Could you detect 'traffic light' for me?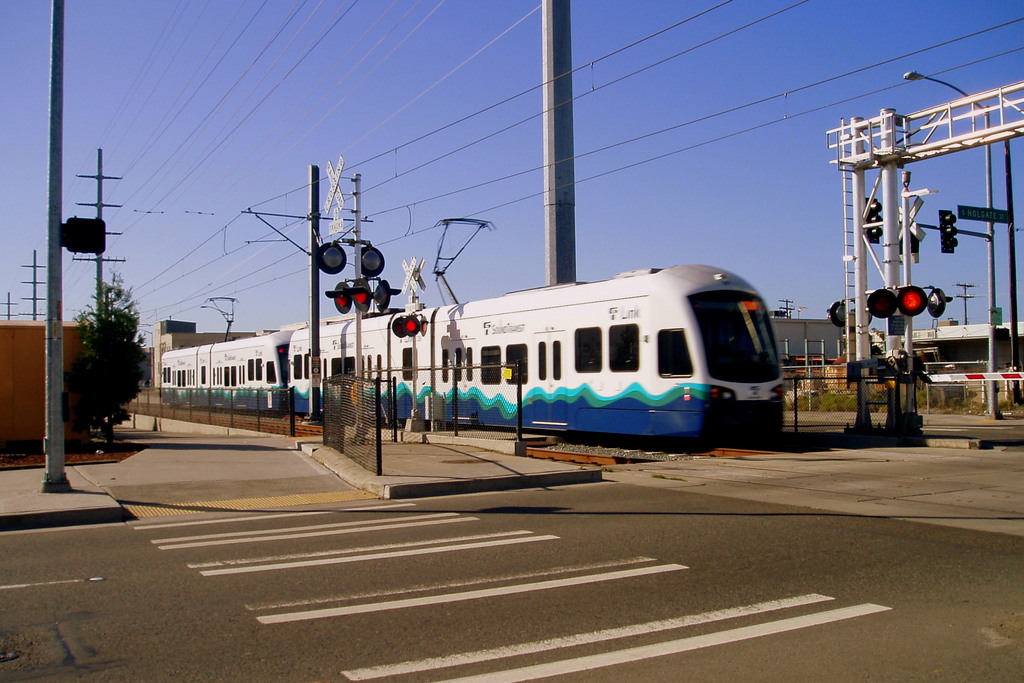
Detection result: Rect(316, 239, 348, 275).
